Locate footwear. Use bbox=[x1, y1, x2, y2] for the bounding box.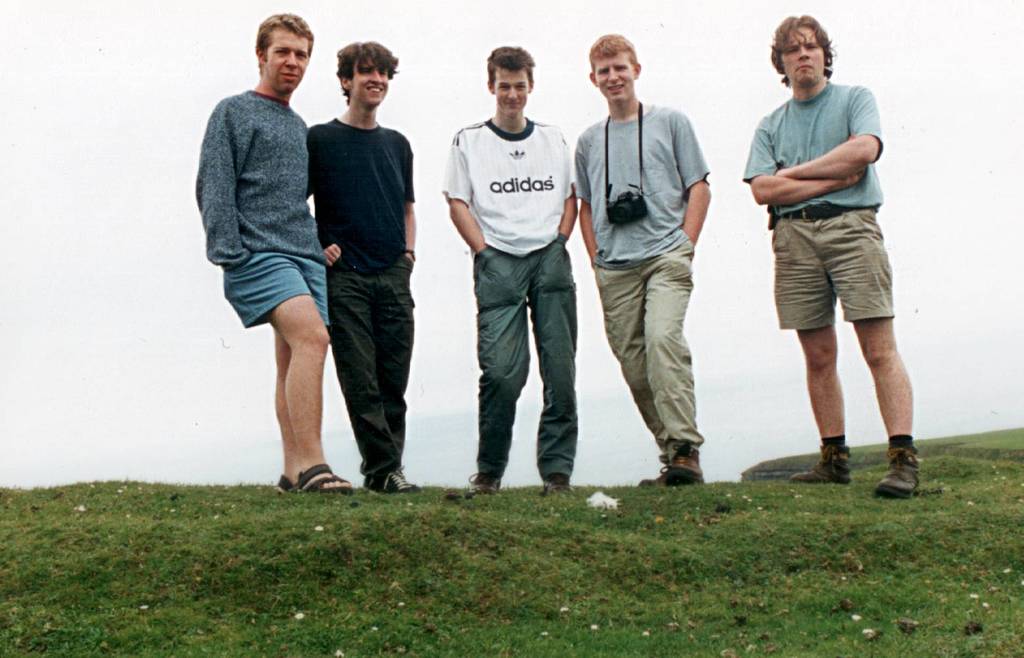
bbox=[360, 460, 424, 506].
